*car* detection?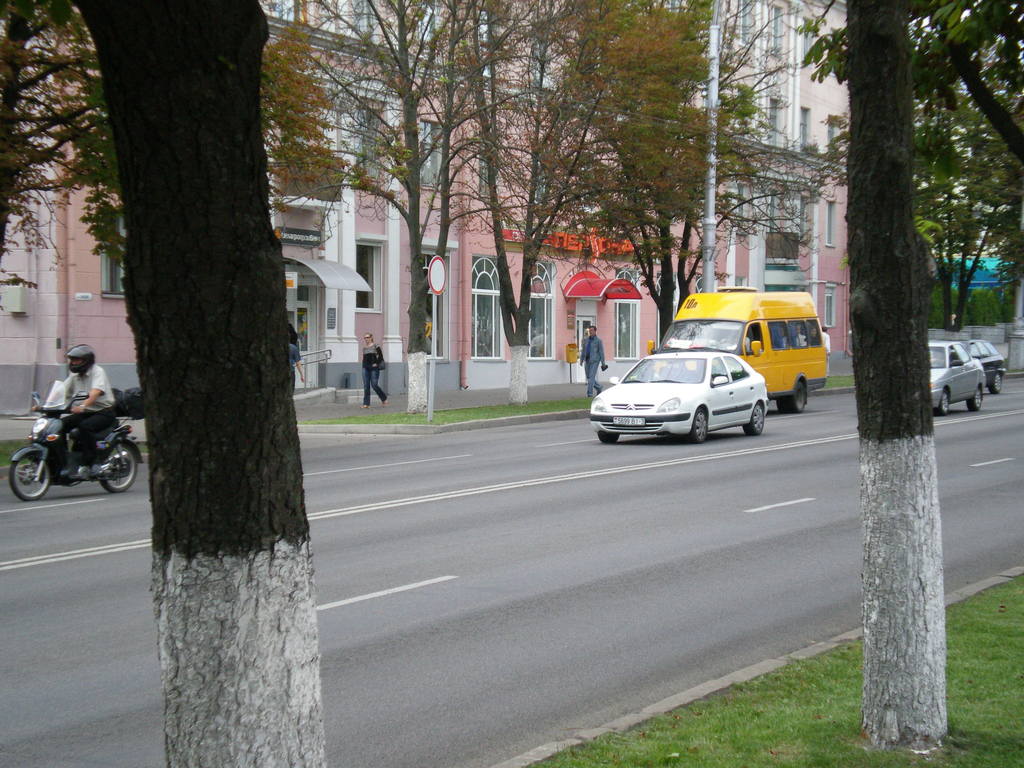
[left=590, top=338, right=794, bottom=441]
